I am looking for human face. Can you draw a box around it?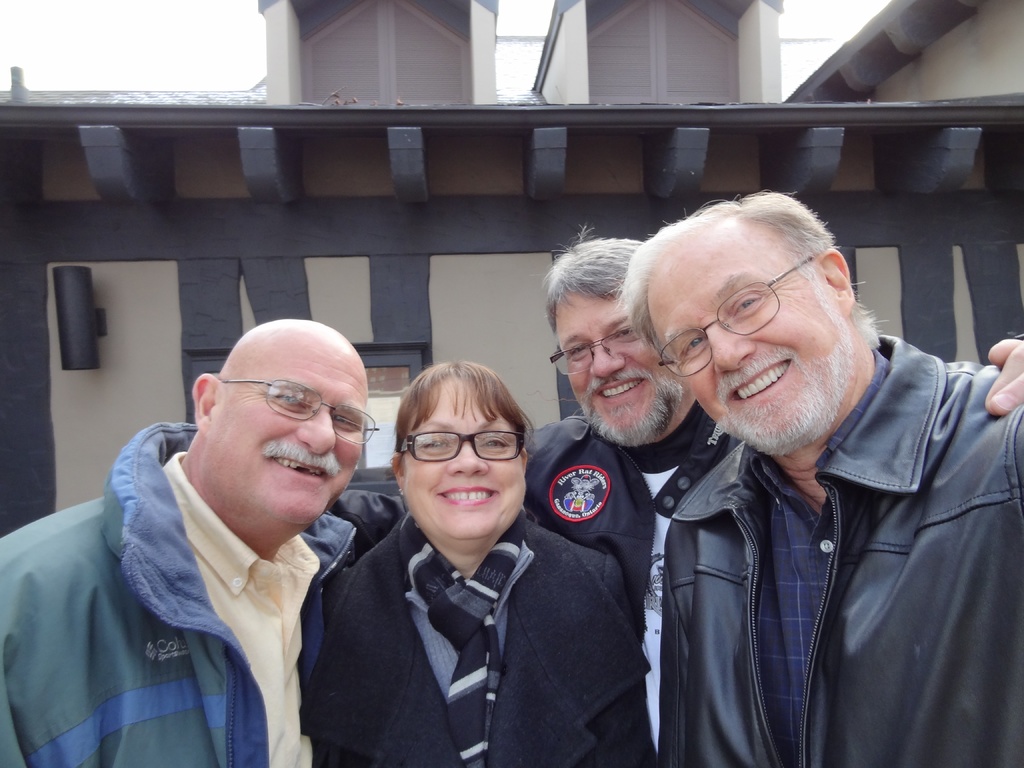
Sure, the bounding box is locate(399, 381, 527, 550).
